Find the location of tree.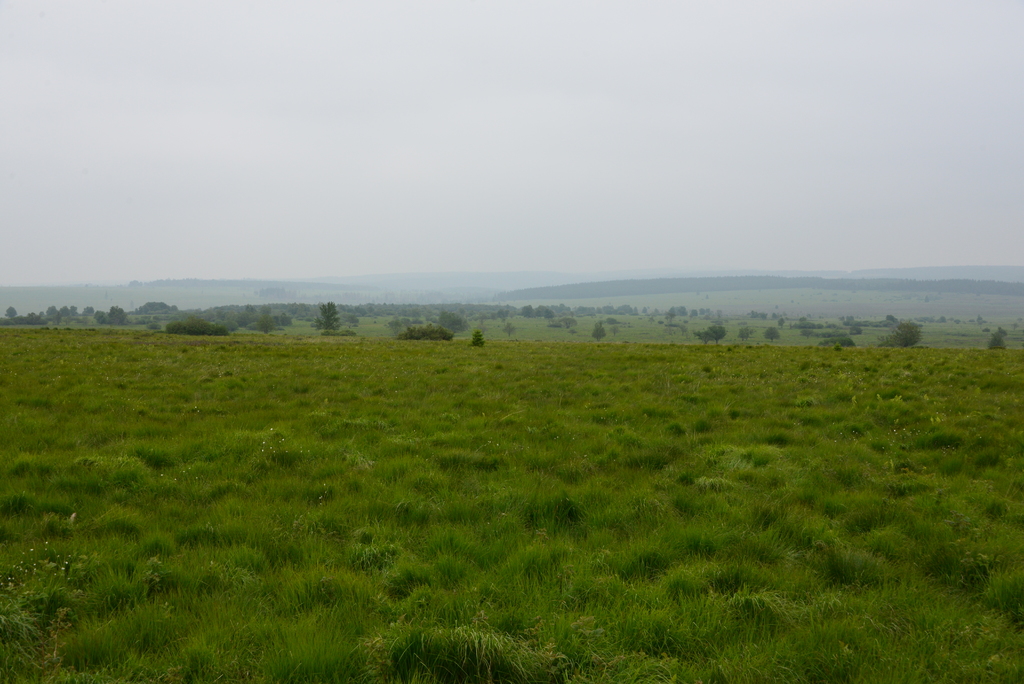
Location: <box>2,303,22,321</box>.
